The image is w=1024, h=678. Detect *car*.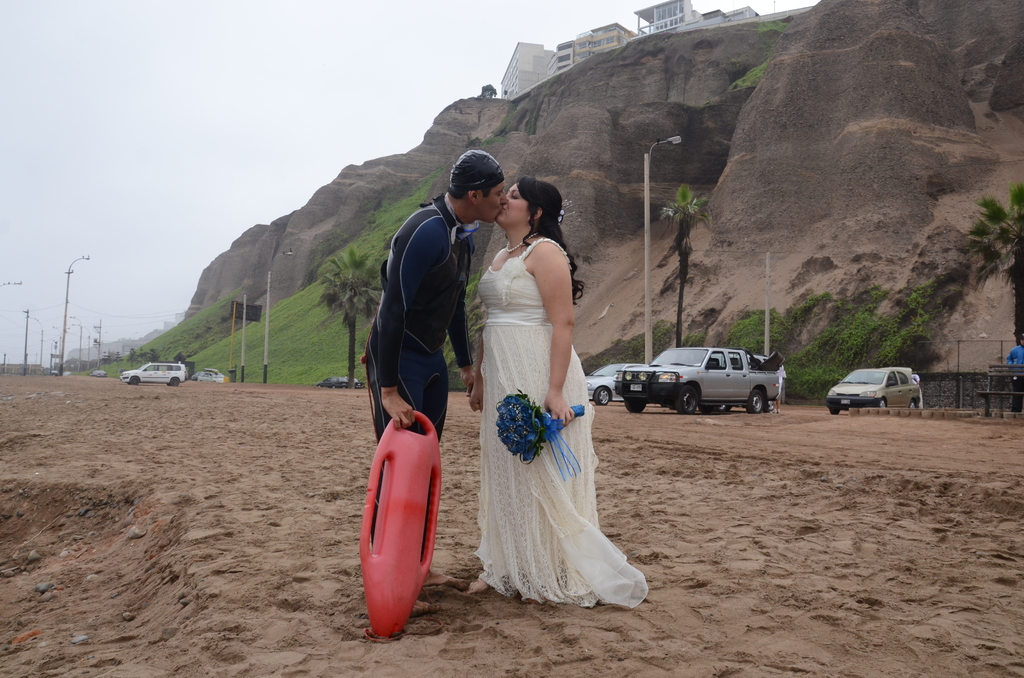
Detection: 193,369,229,380.
